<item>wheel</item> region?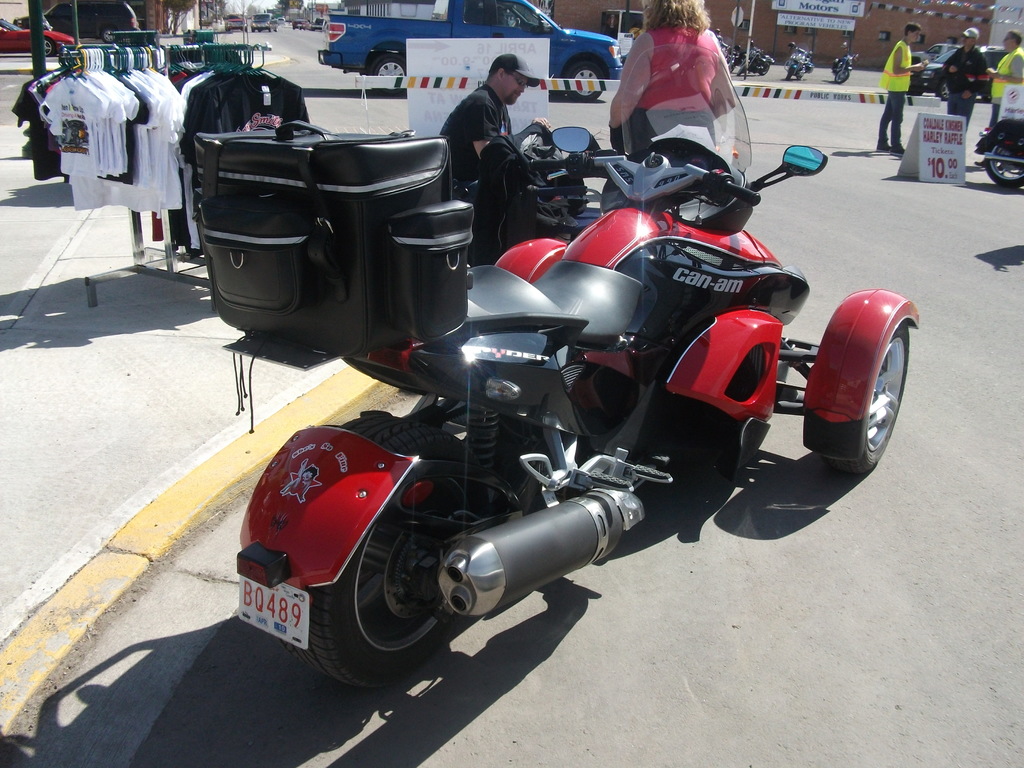
[left=985, top=138, right=1023, bottom=189]
